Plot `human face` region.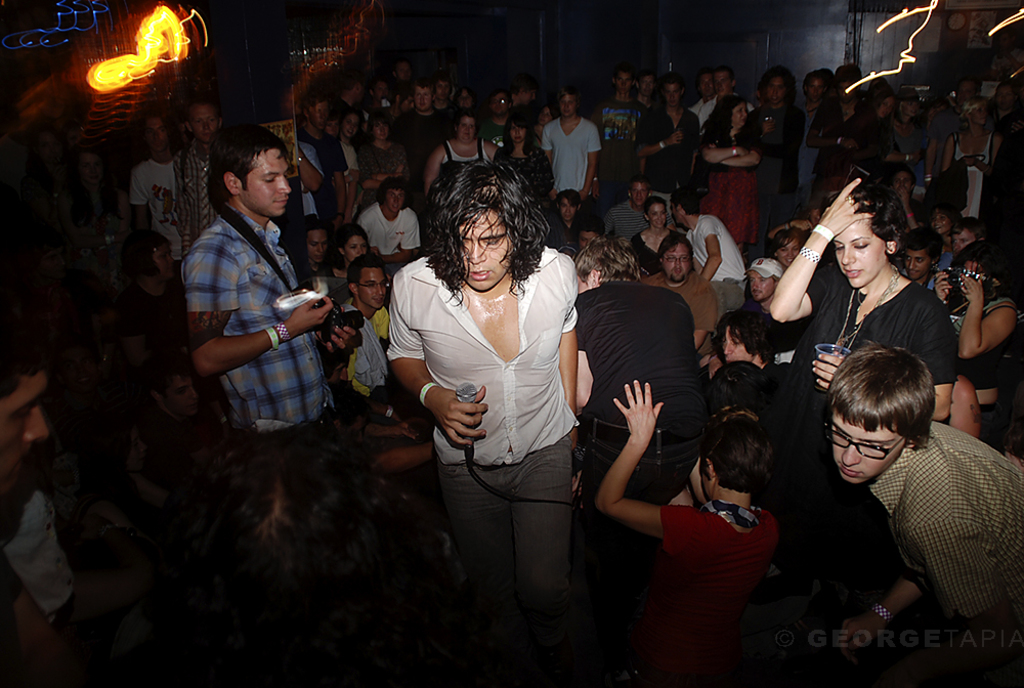
Plotted at select_region(753, 274, 772, 295).
